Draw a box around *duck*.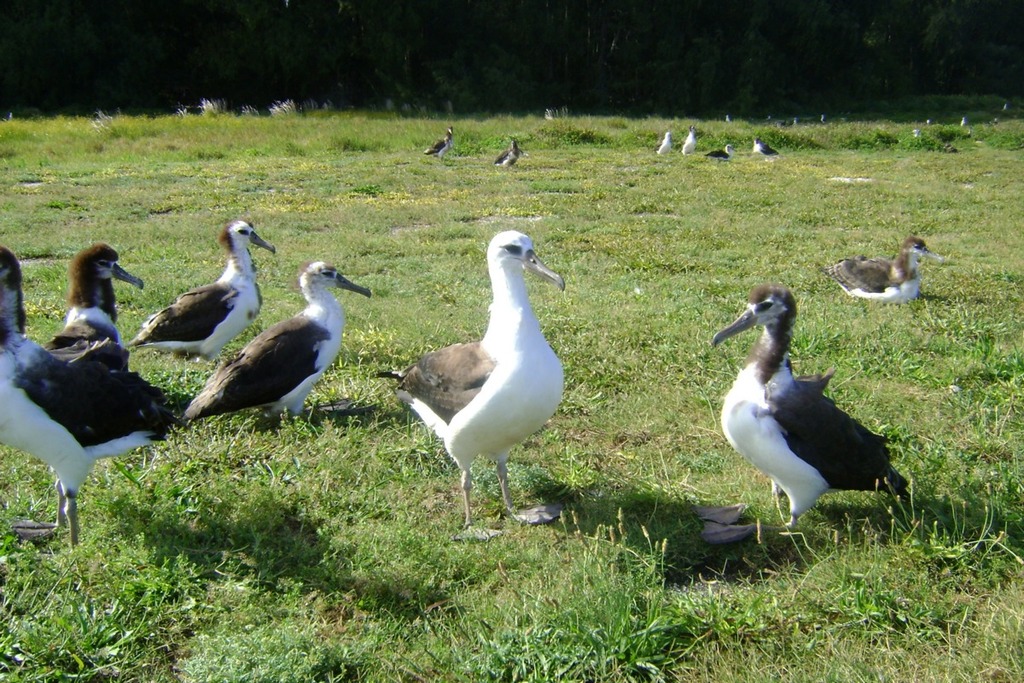
<region>707, 283, 914, 548</region>.
